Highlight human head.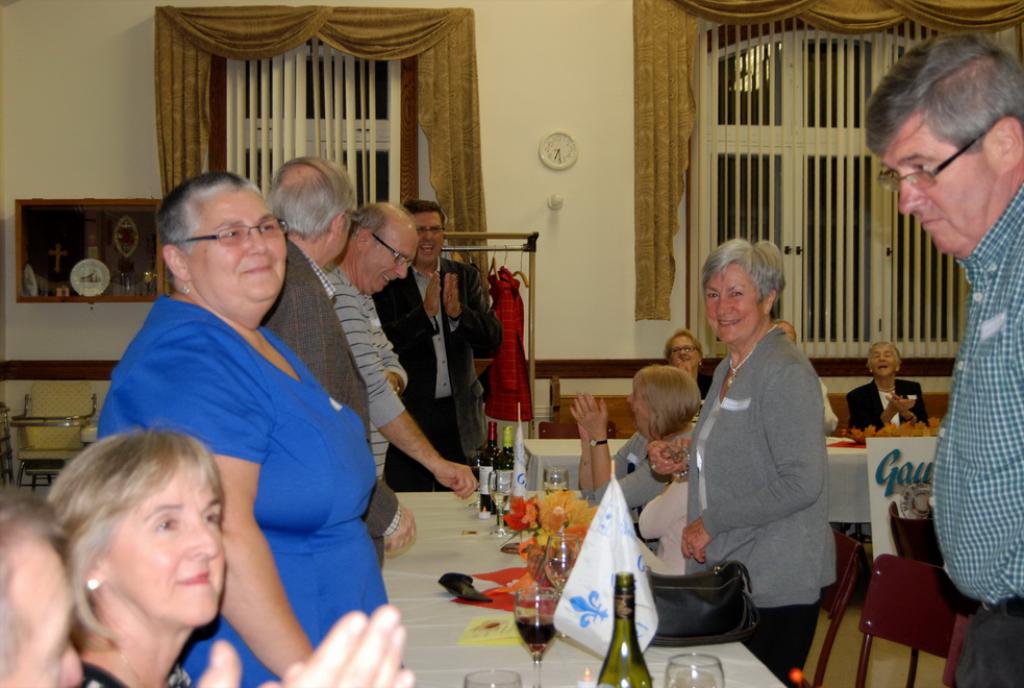
Highlighted region: select_region(627, 362, 702, 427).
